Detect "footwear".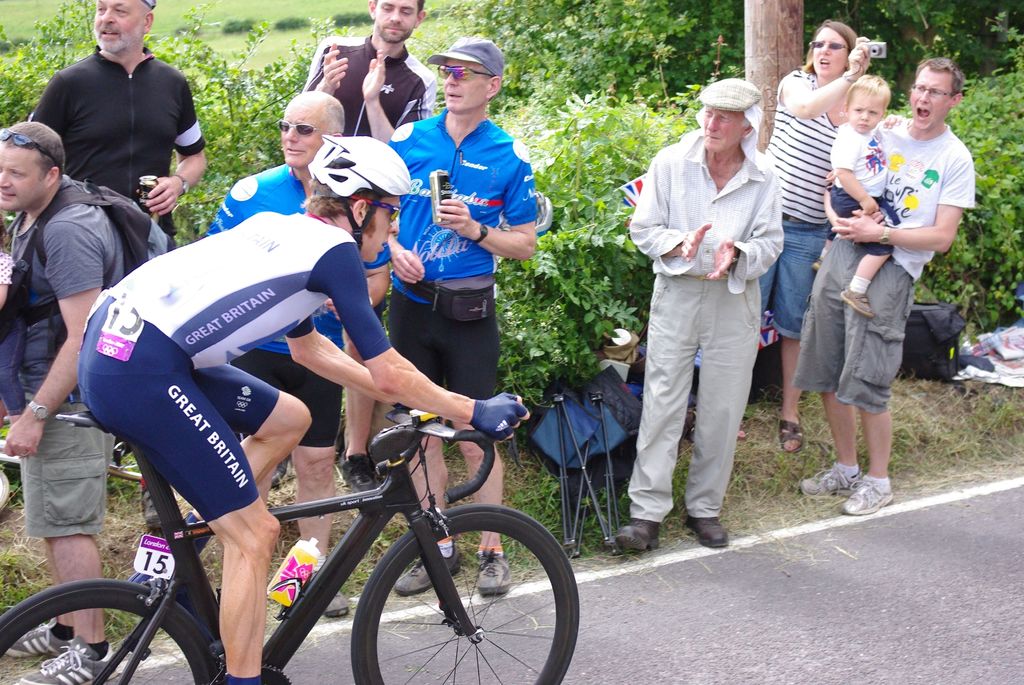
Detected at 685:518:730:547.
